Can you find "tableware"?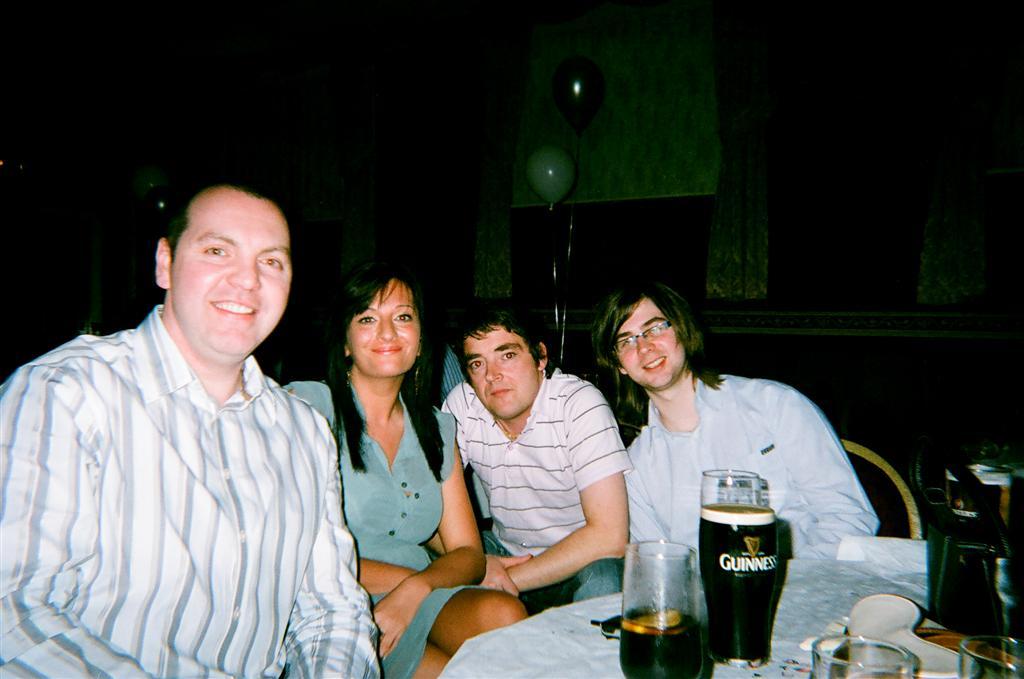
Yes, bounding box: 622, 532, 705, 678.
